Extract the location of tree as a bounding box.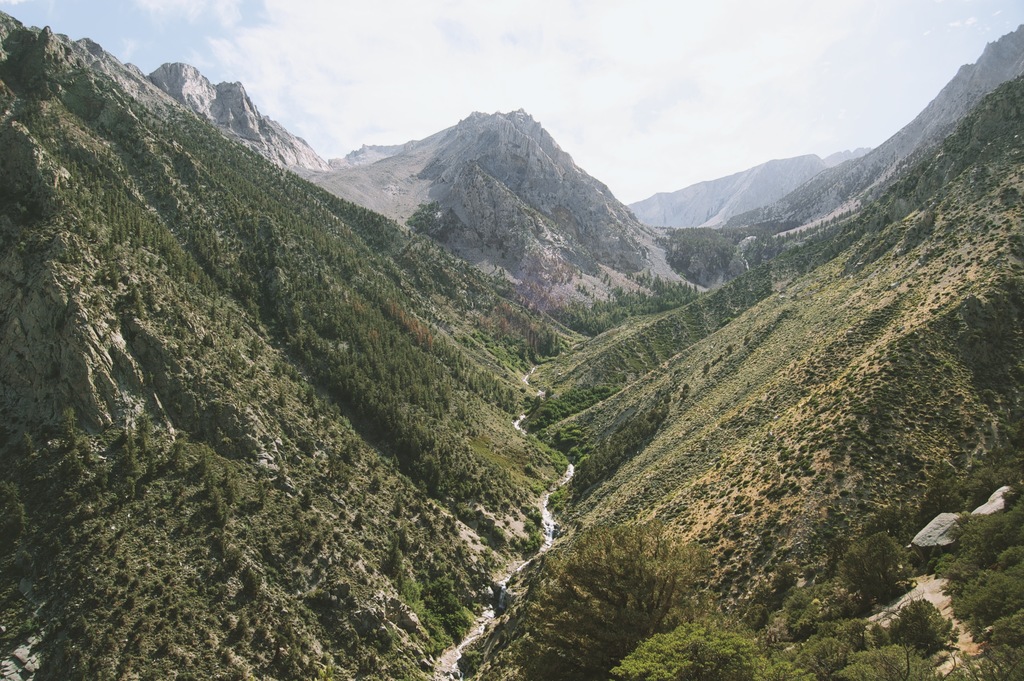
522,512,716,680.
